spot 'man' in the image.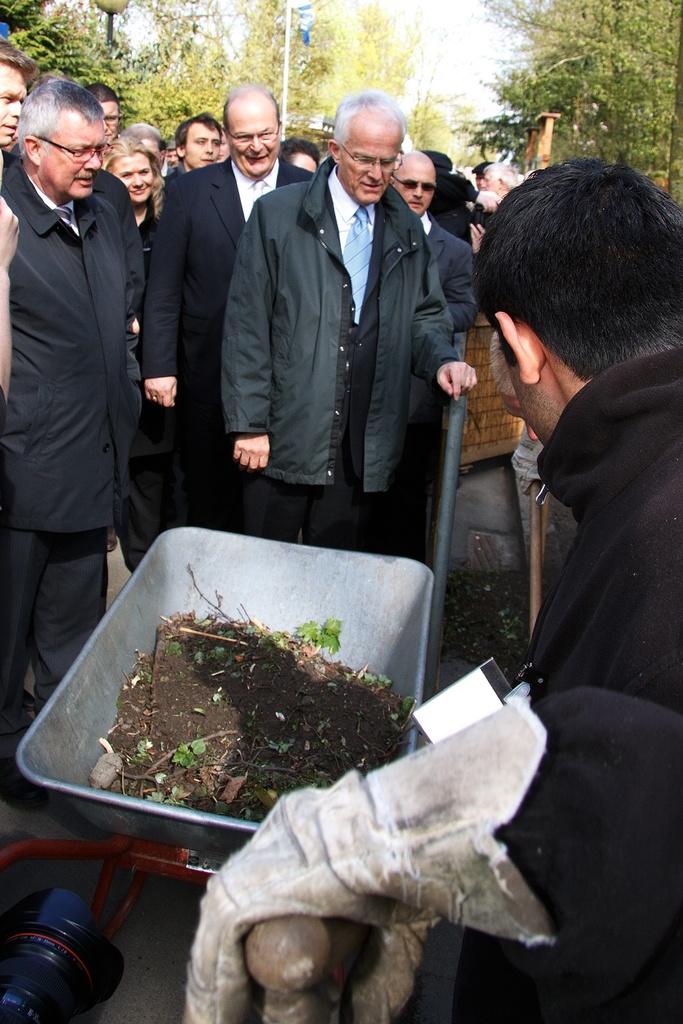
'man' found at [280, 133, 322, 179].
